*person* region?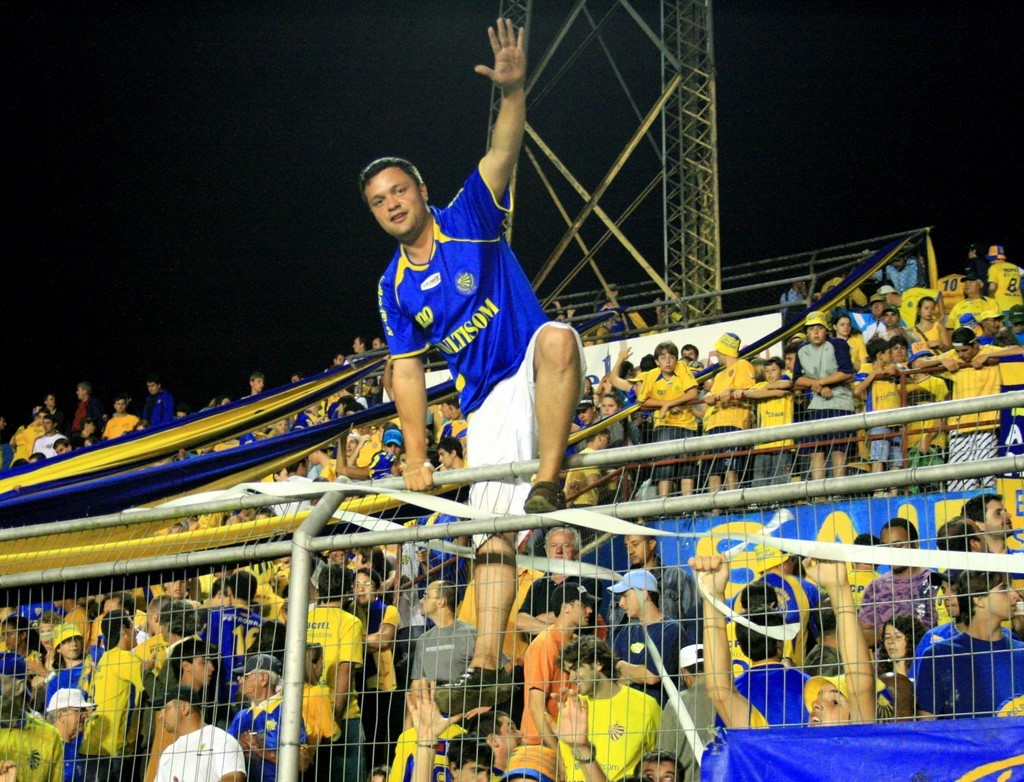
BBox(89, 609, 166, 781)
